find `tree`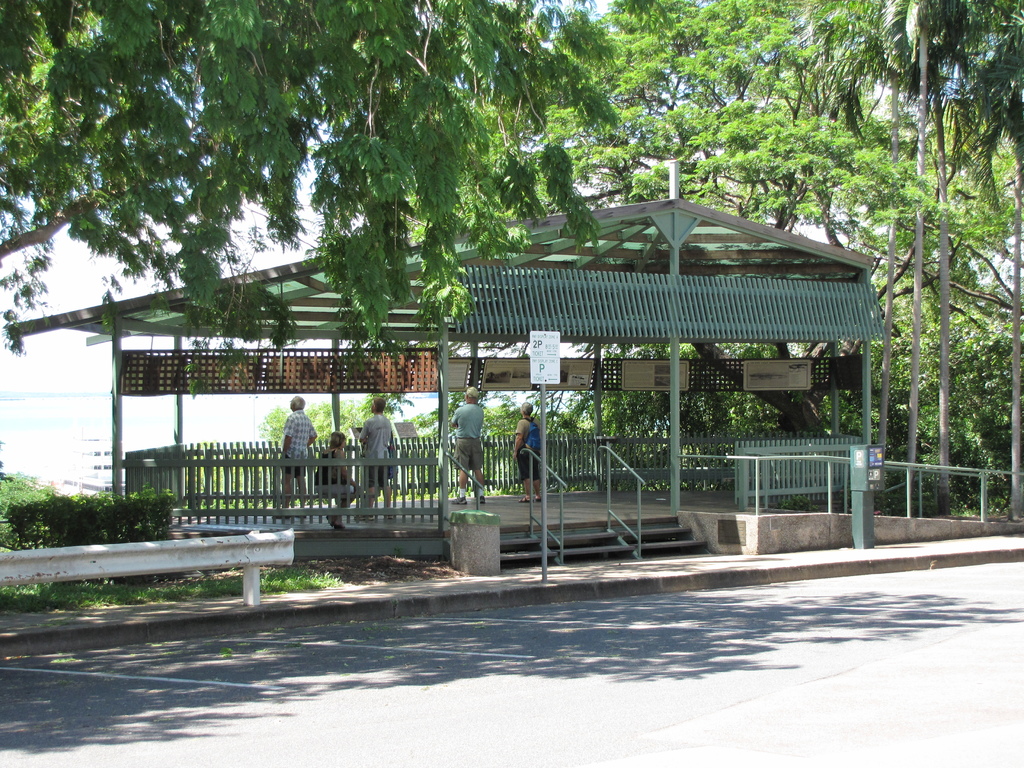
left=489, top=1, right=1016, bottom=495
